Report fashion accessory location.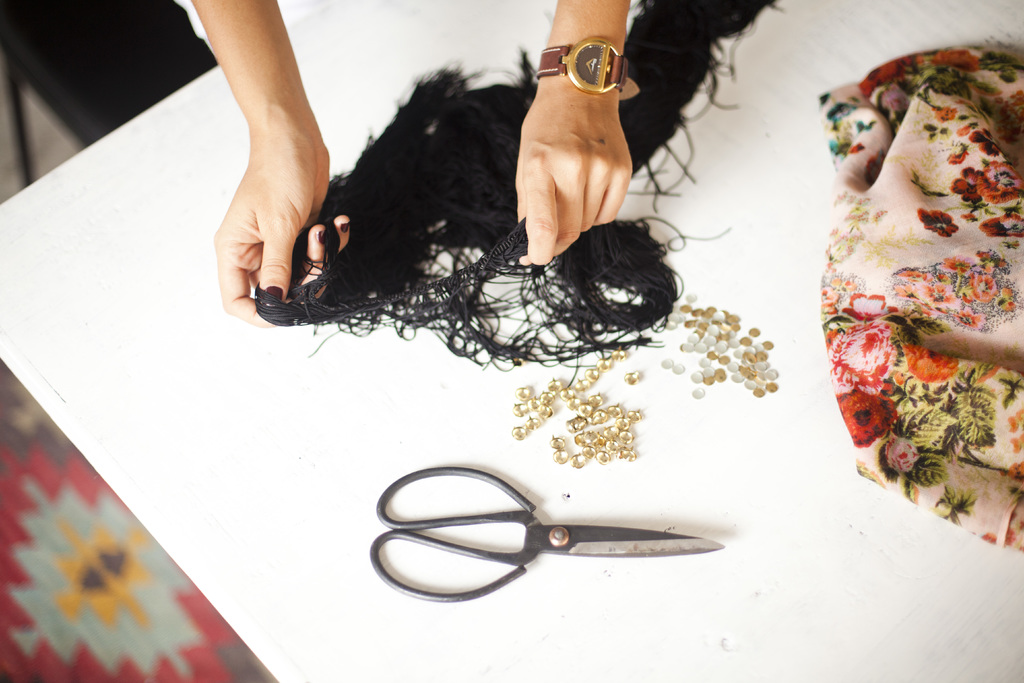
Report: bbox=[536, 34, 639, 101].
